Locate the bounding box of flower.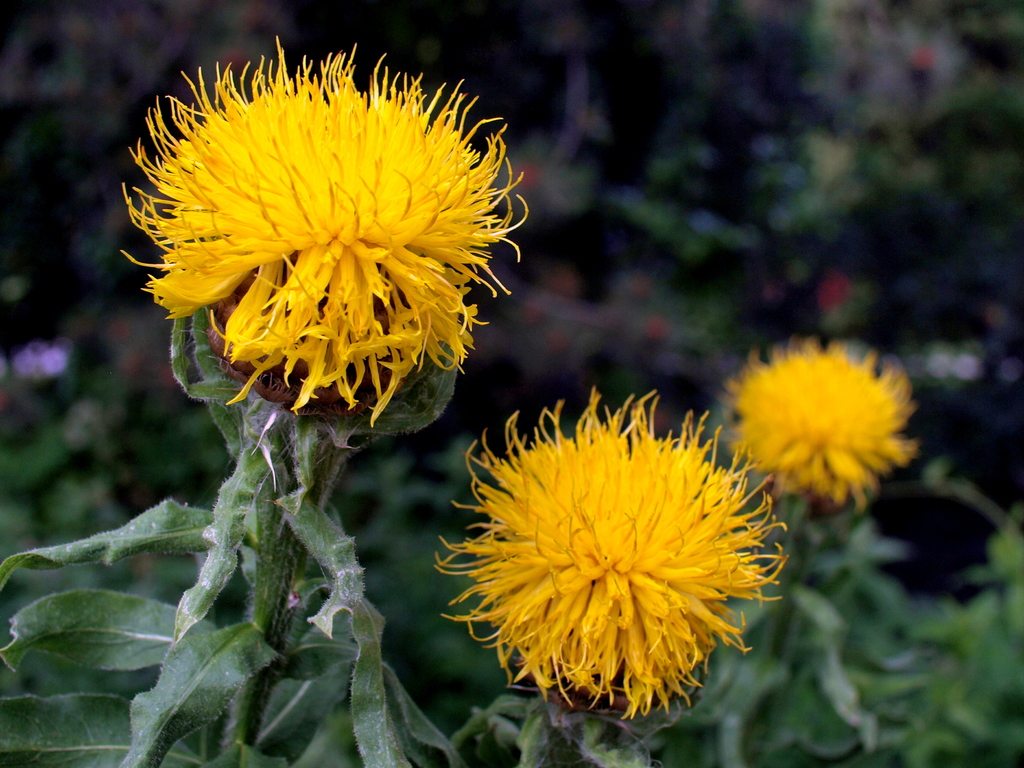
Bounding box: [118,35,527,434].
